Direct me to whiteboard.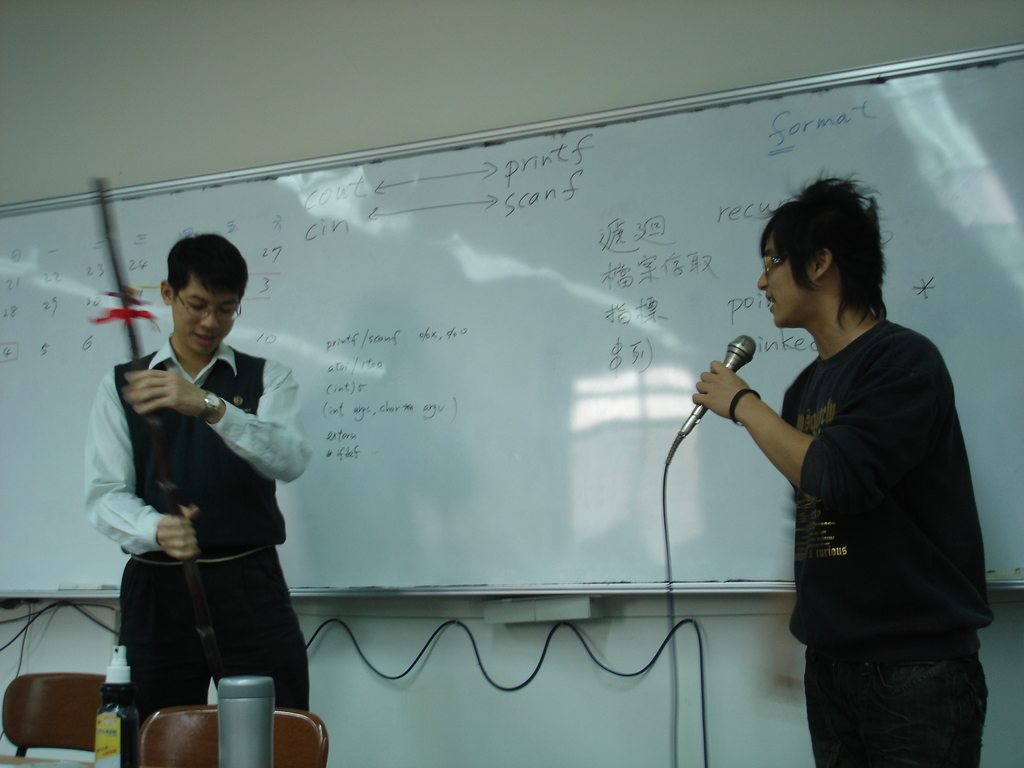
Direction: BBox(0, 37, 1023, 606).
